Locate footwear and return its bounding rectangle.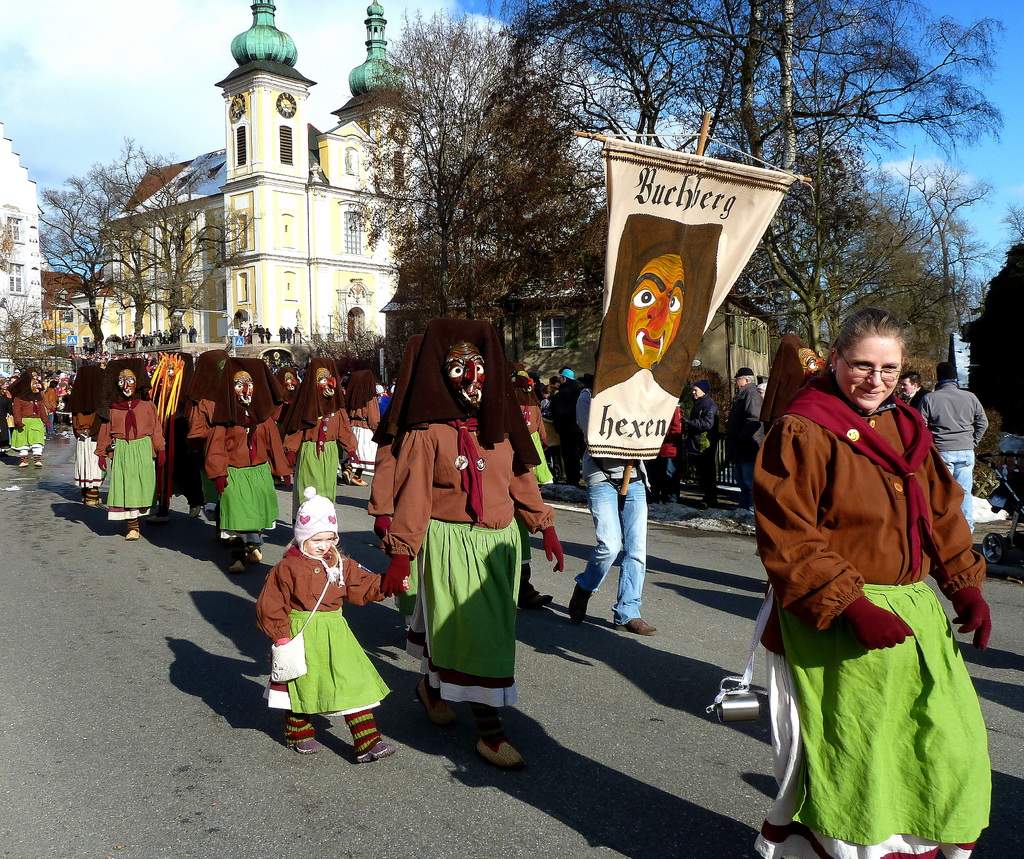
l=245, t=541, r=264, b=567.
